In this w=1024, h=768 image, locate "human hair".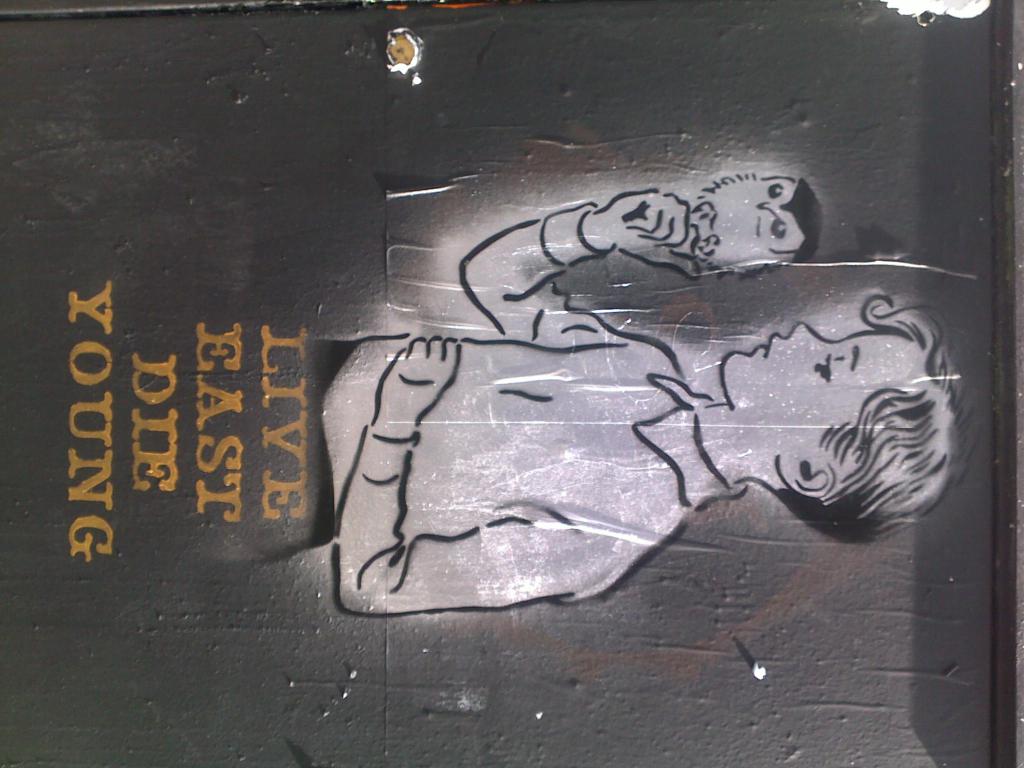
Bounding box: Rect(770, 300, 982, 548).
